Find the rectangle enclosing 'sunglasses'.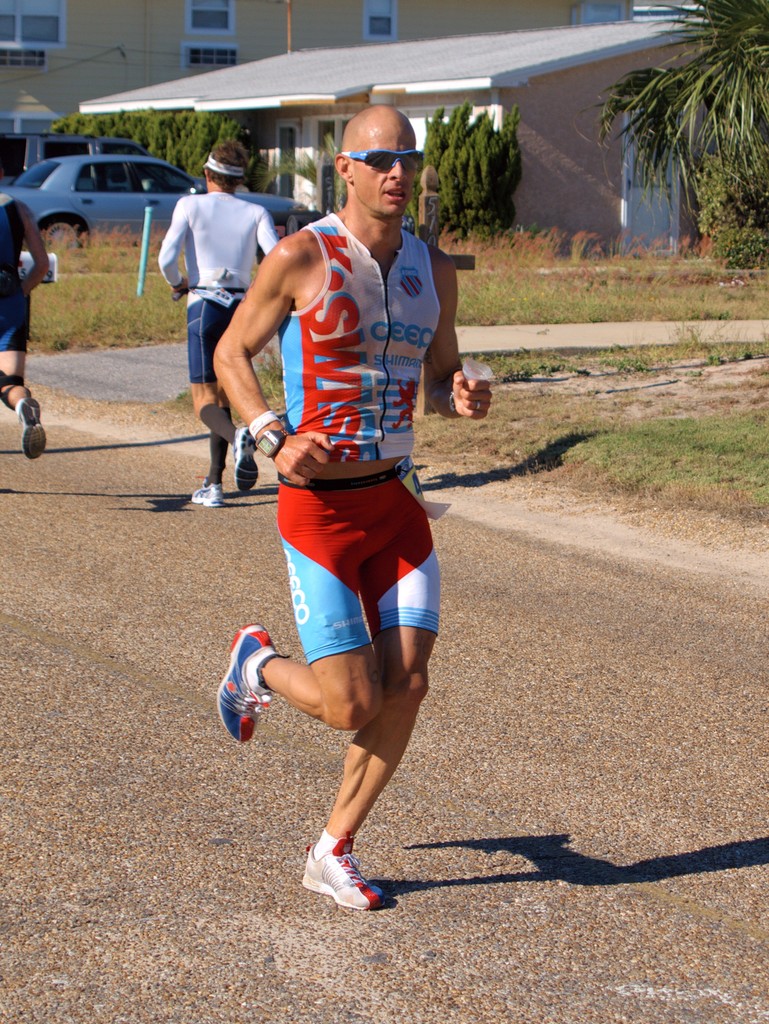
<bbox>343, 152, 425, 168</bbox>.
